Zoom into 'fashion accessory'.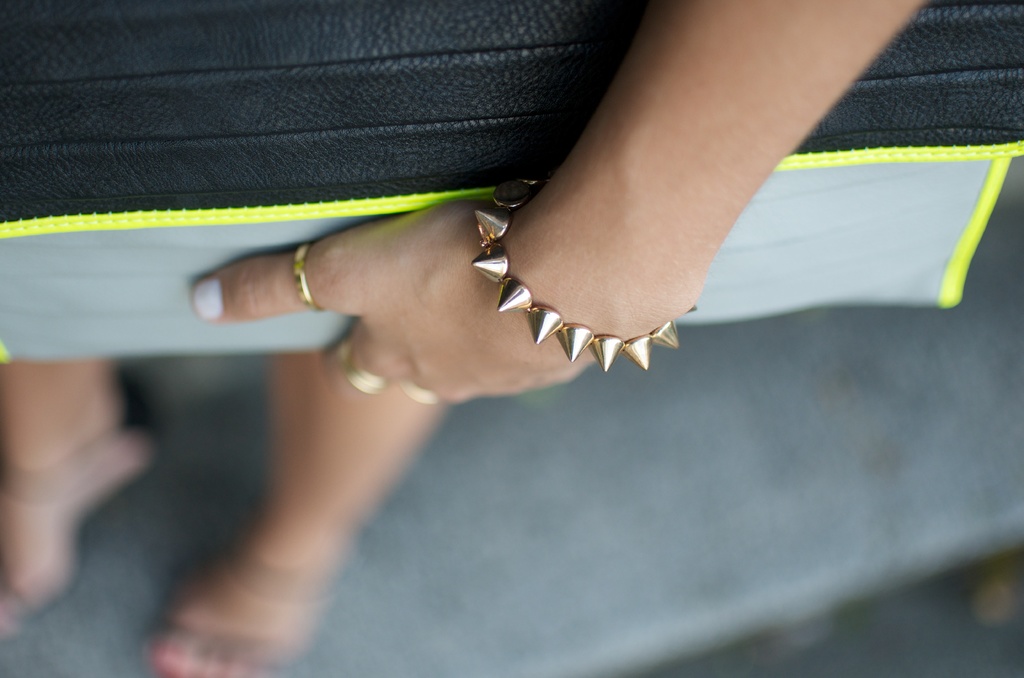
Zoom target: rect(0, 420, 170, 634).
